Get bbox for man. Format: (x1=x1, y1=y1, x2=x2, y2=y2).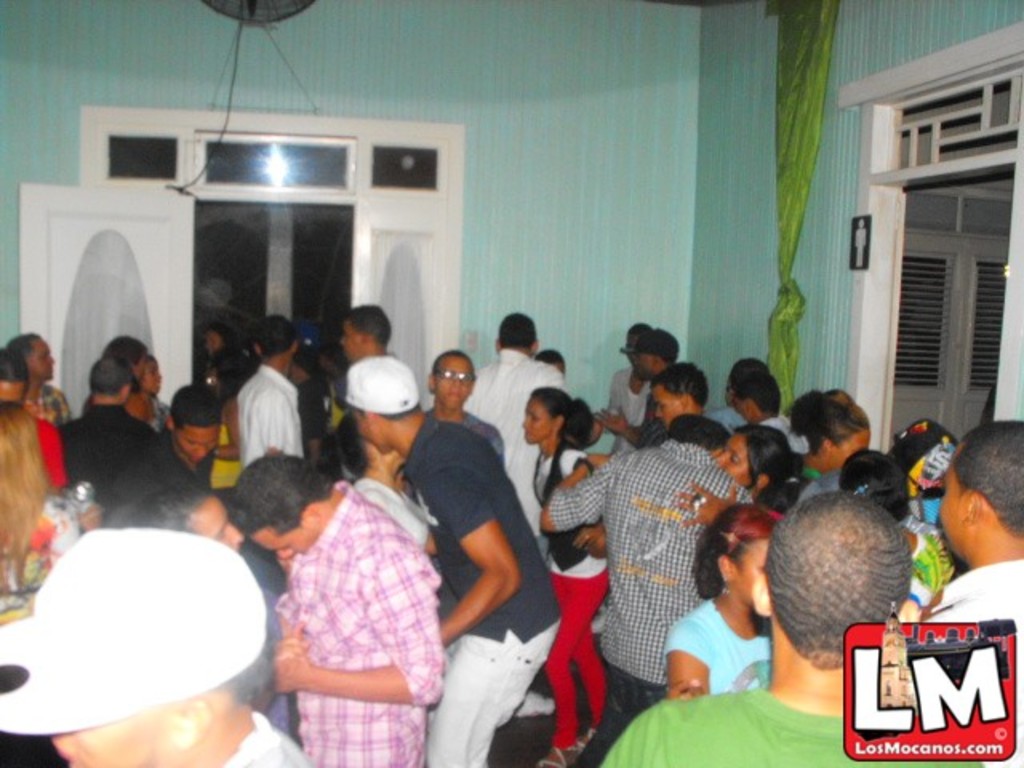
(x1=920, y1=421, x2=1022, y2=766).
